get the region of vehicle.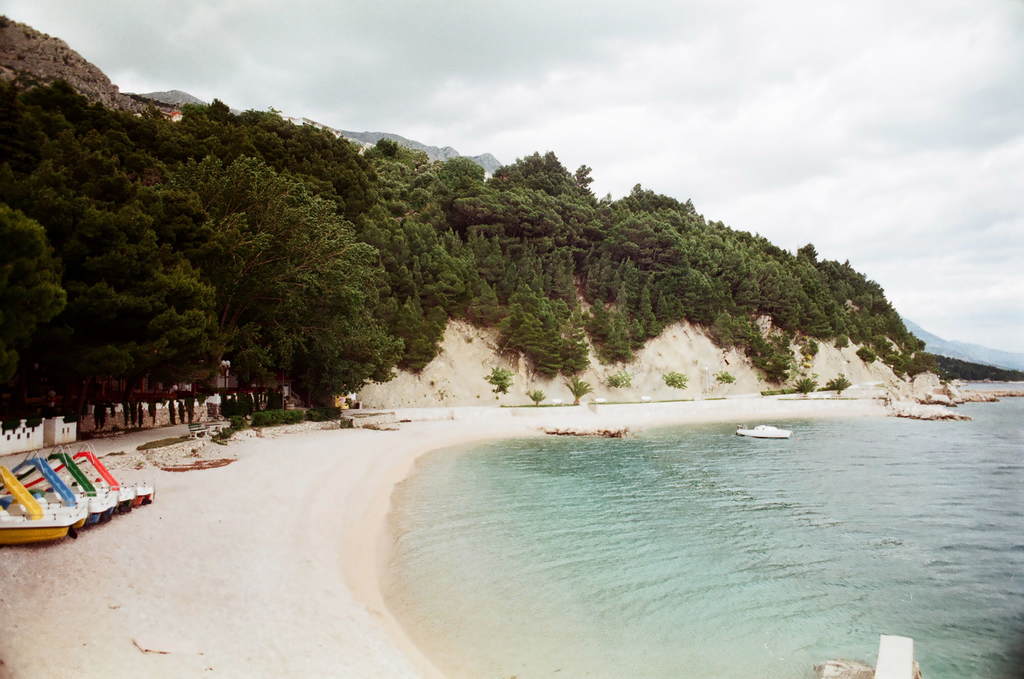
x1=0 y1=450 x2=92 y2=536.
